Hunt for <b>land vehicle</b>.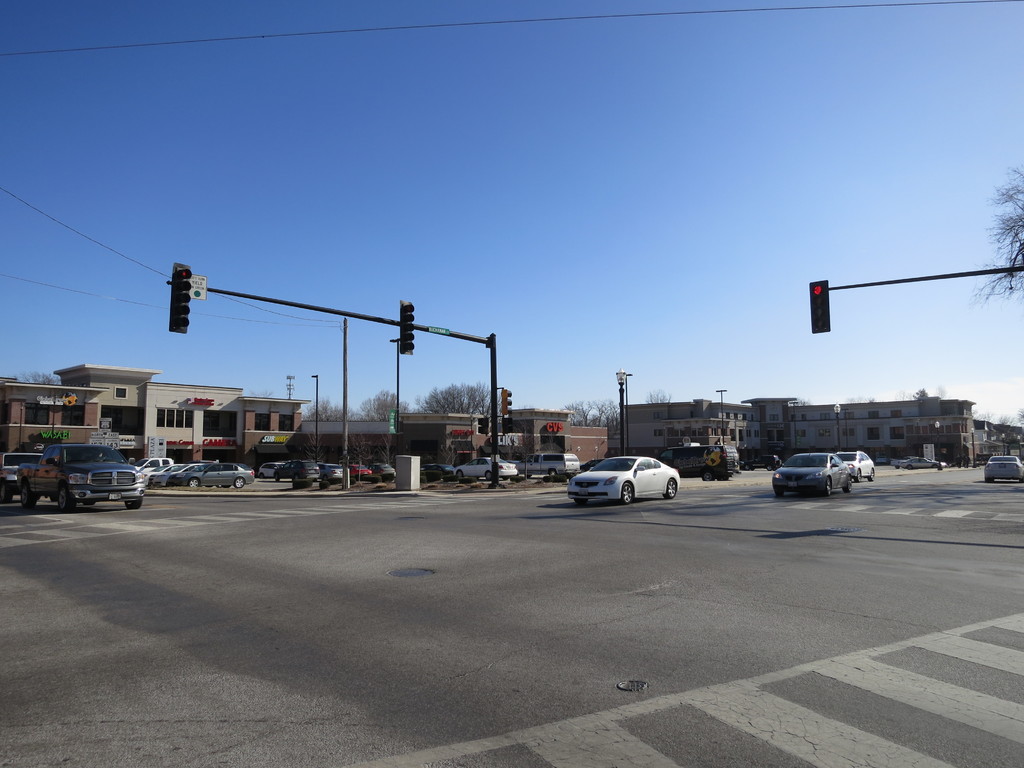
Hunted down at <bbox>150, 463, 198, 485</bbox>.
